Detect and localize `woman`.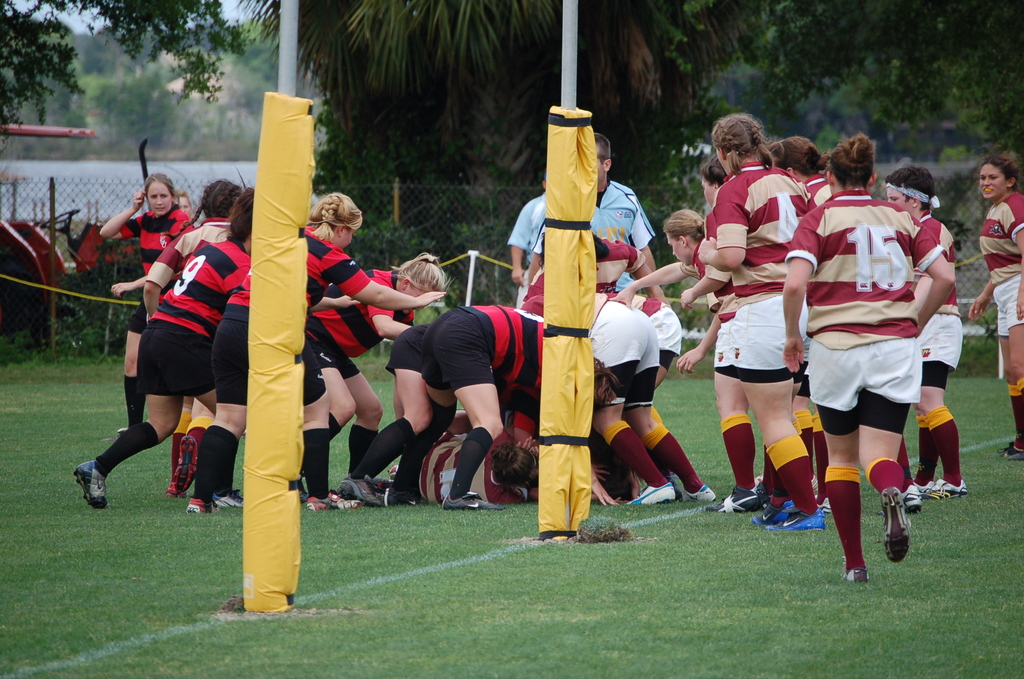
Localized at locate(588, 293, 681, 411).
